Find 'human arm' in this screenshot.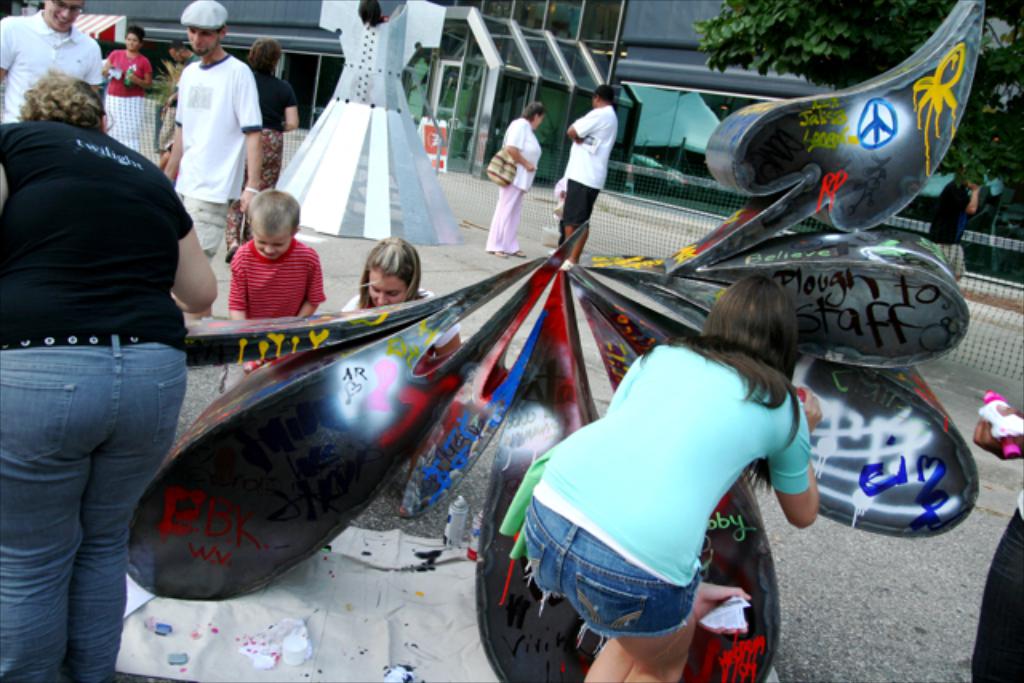
The bounding box for 'human arm' is detection(504, 120, 536, 171).
